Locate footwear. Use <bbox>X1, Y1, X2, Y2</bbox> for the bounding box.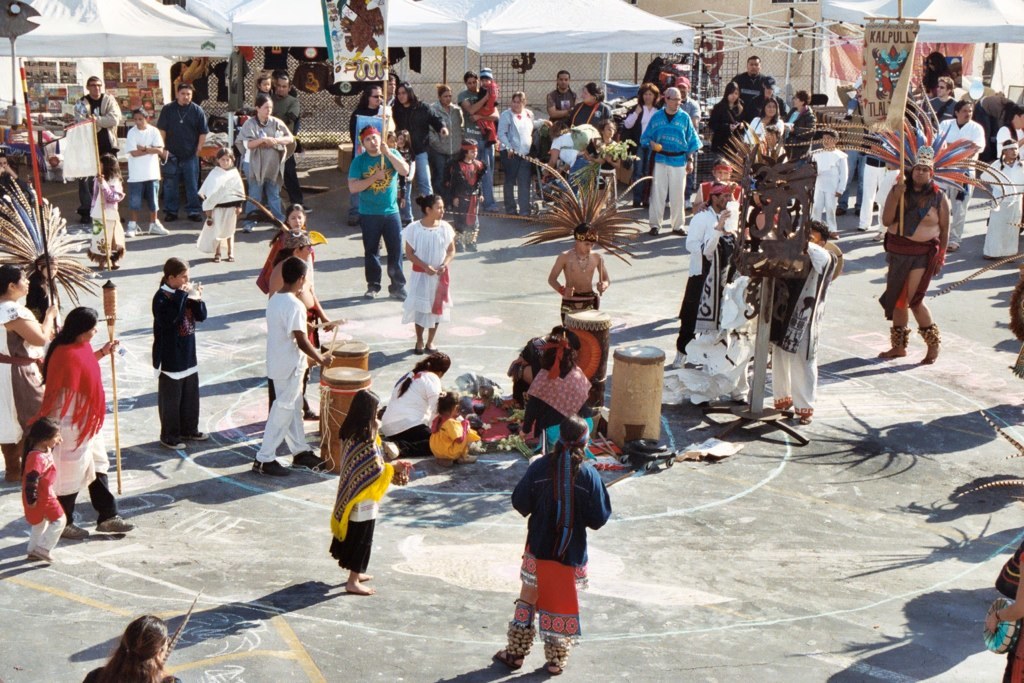
<bbox>148, 218, 168, 238</bbox>.
